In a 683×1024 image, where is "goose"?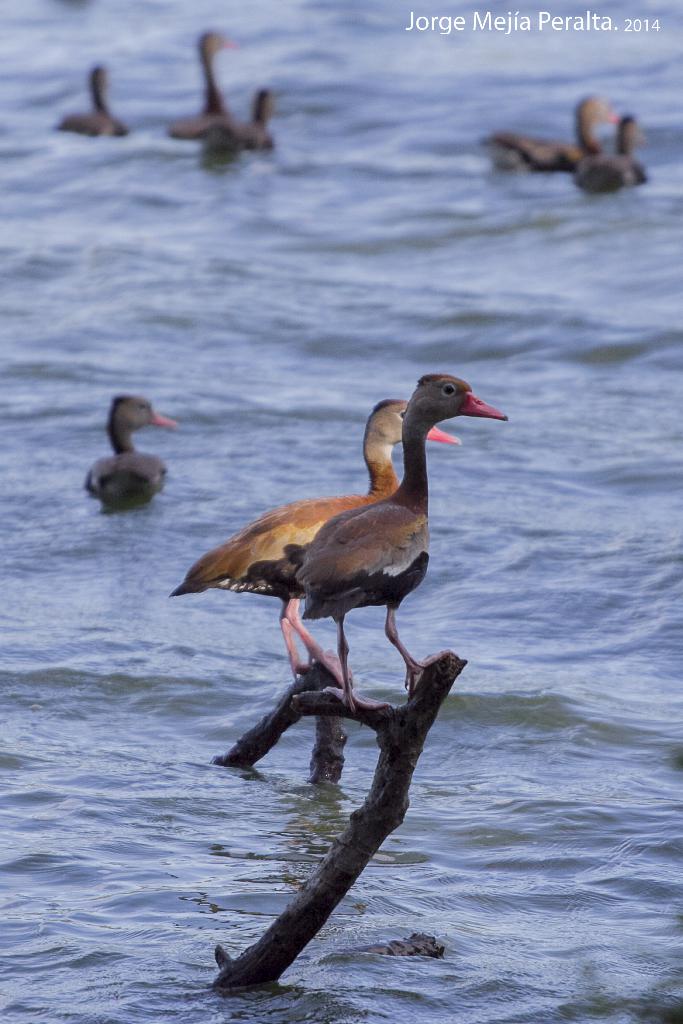
detection(174, 390, 457, 680).
